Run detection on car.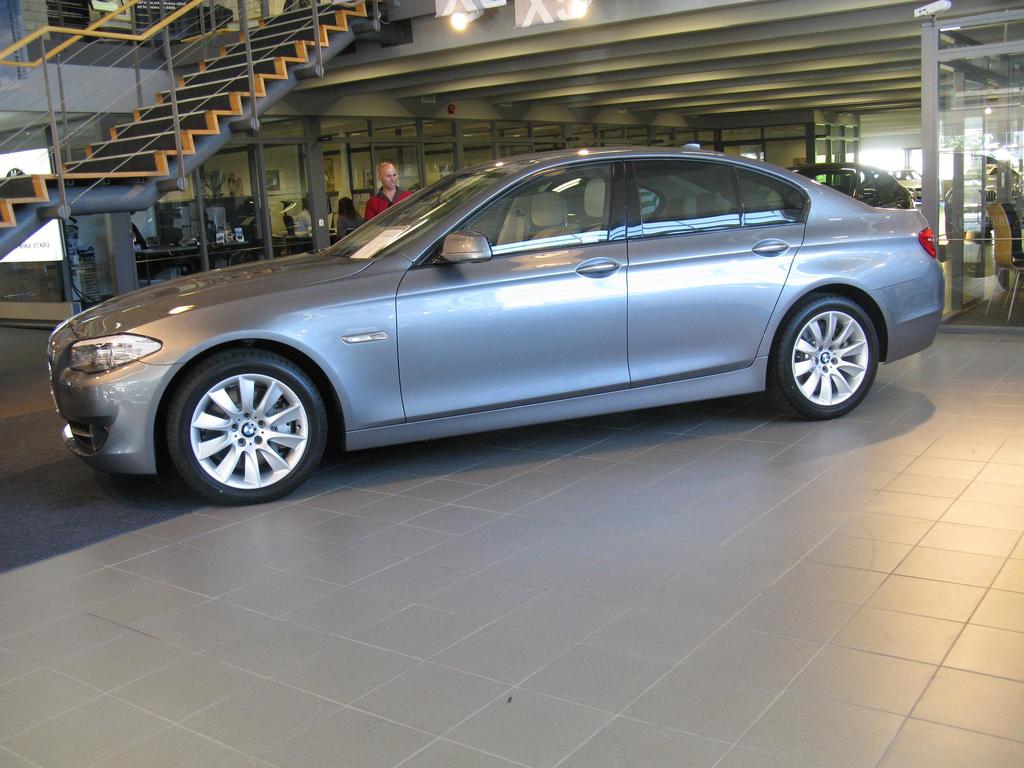
Result: [47, 145, 950, 500].
